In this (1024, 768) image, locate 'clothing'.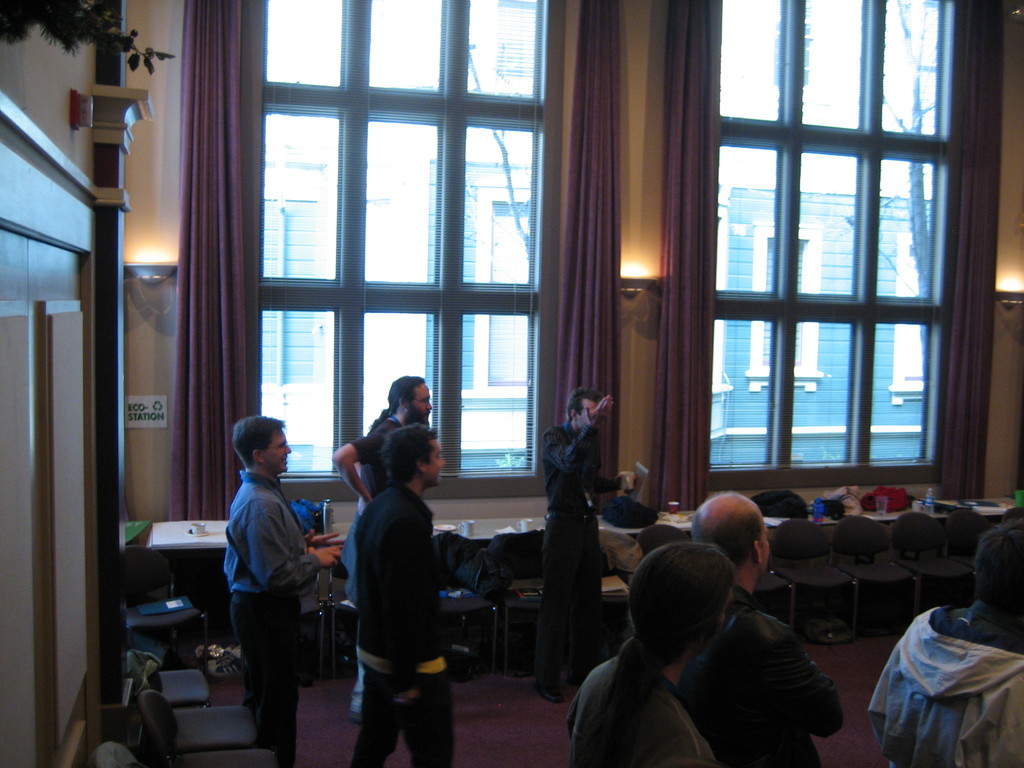
Bounding box: [334, 489, 457, 767].
